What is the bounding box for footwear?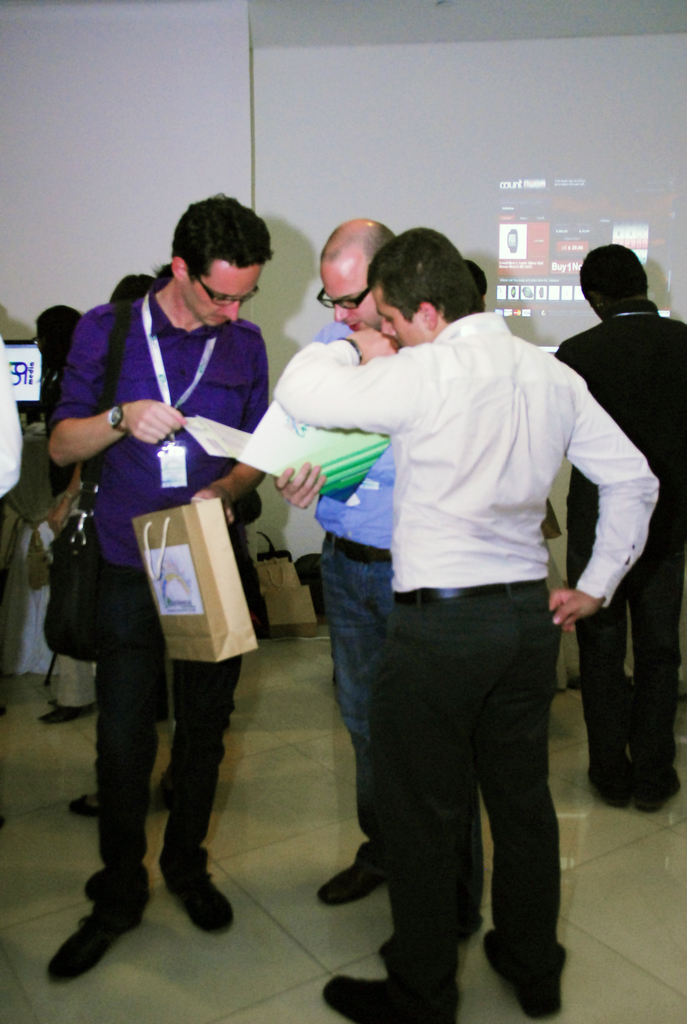
left=70, top=796, right=97, bottom=818.
